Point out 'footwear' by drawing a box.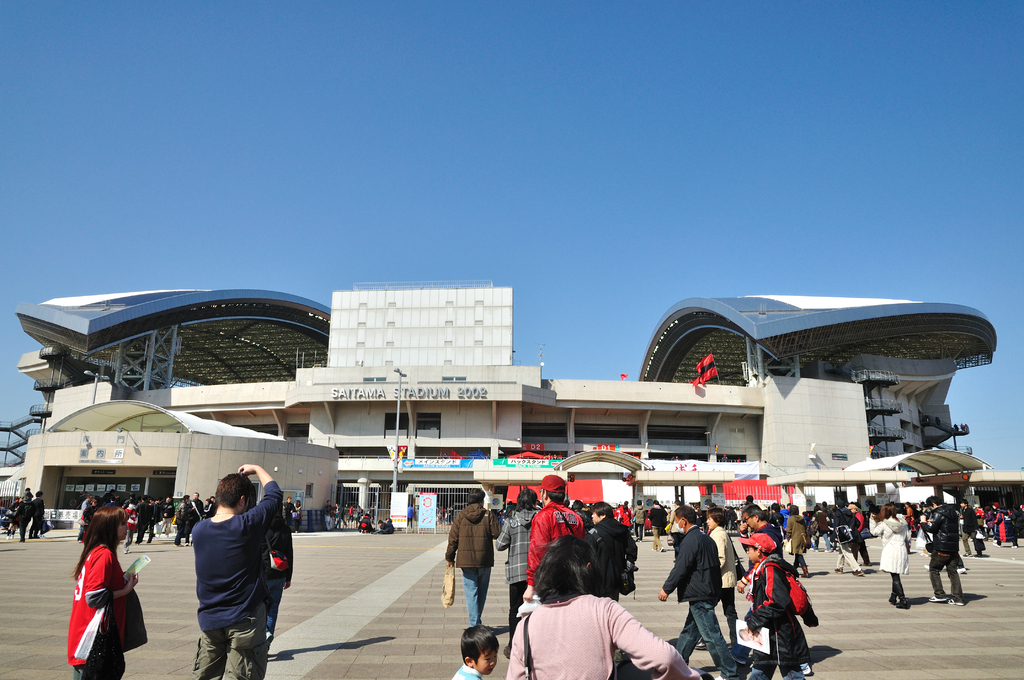
bbox=(634, 534, 639, 542).
